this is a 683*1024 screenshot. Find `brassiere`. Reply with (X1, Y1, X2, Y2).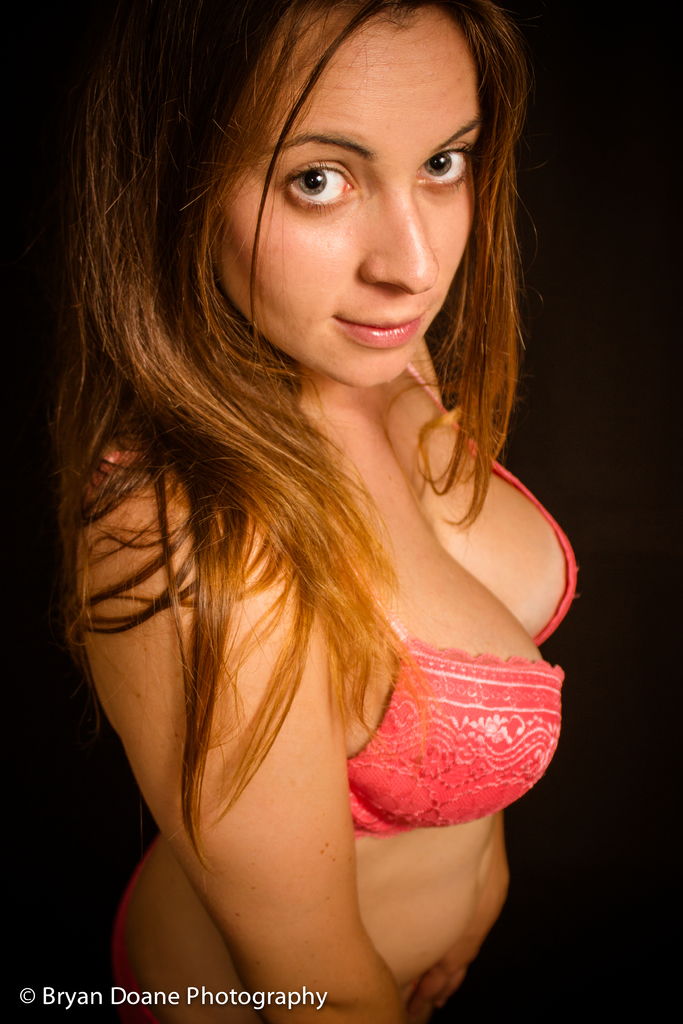
(304, 471, 576, 890).
